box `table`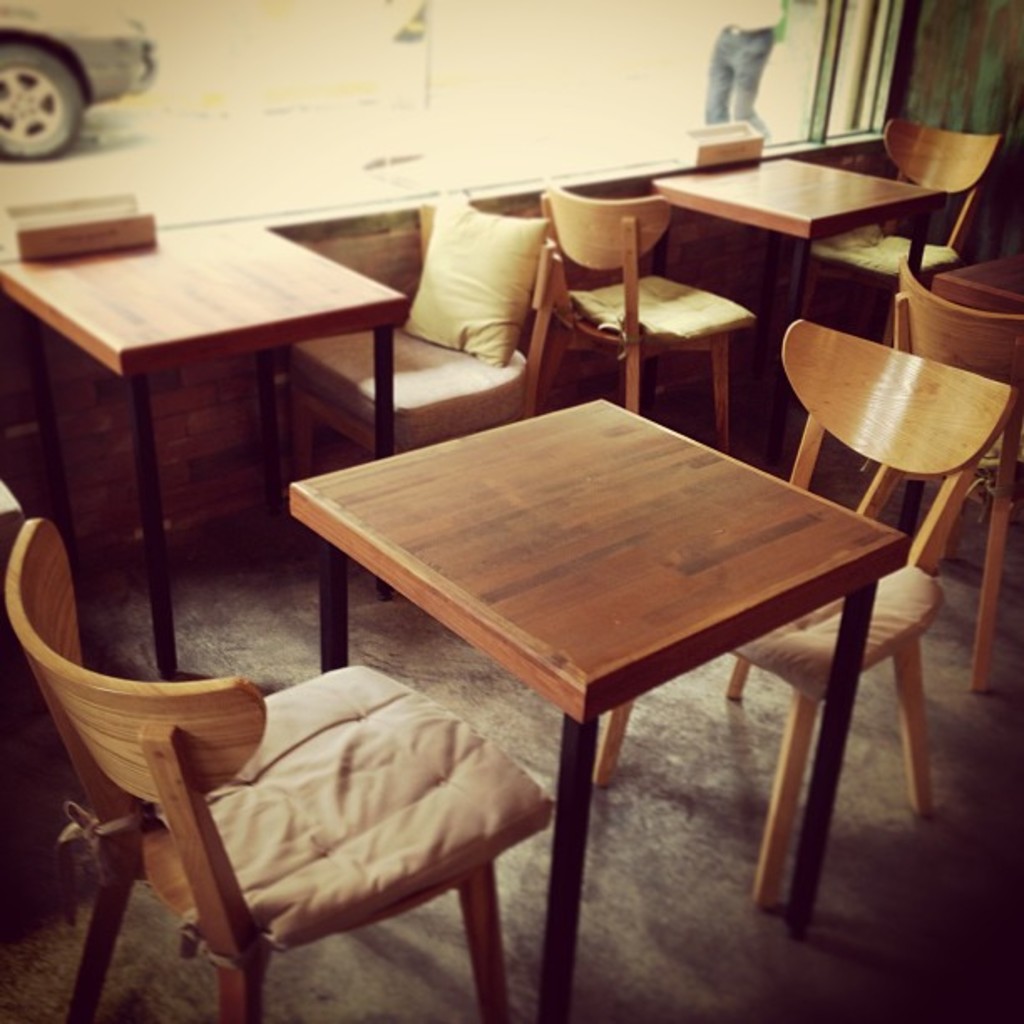
<region>922, 253, 1022, 505</region>
